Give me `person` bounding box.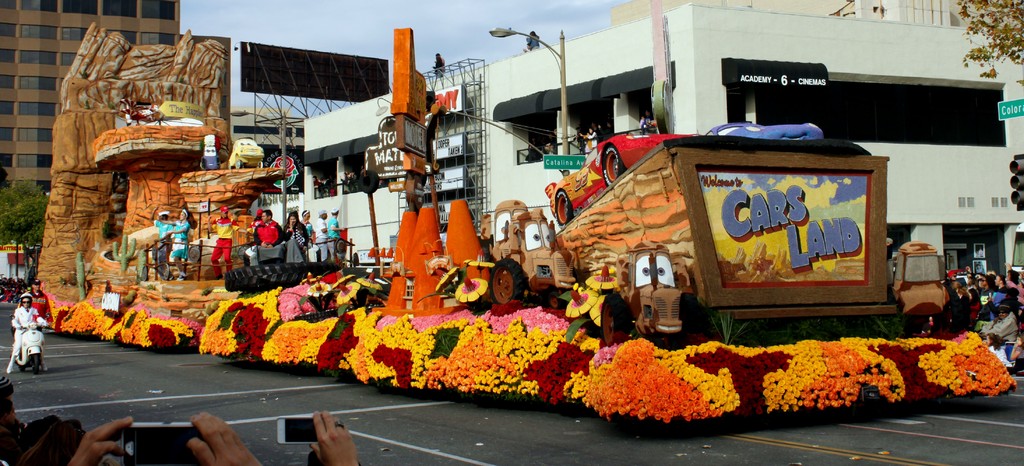
310, 211, 326, 261.
